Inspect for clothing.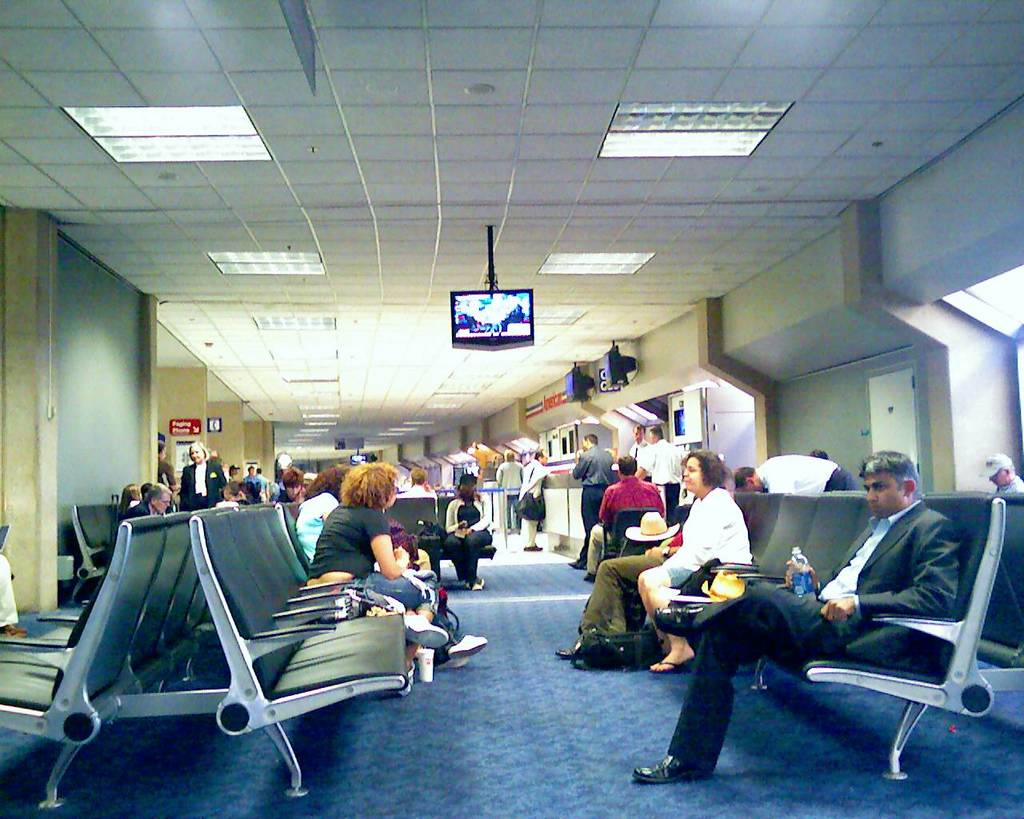
Inspection: locate(105, 503, 150, 543).
